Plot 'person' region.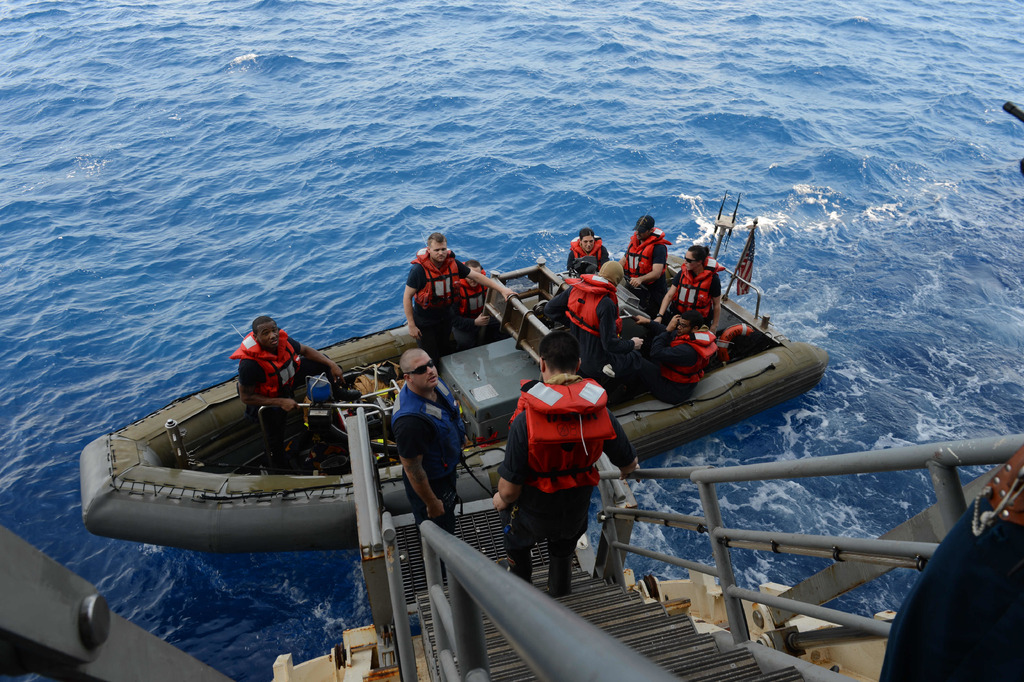
Plotted at [left=403, top=231, right=516, bottom=363].
